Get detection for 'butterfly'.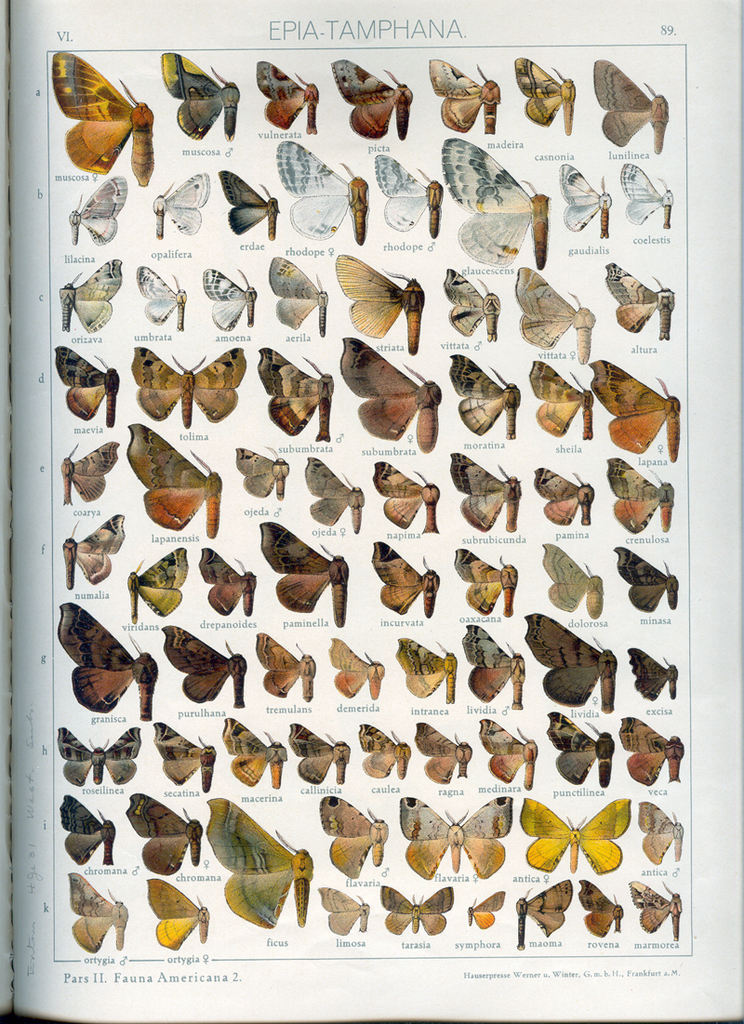
Detection: (x1=256, y1=634, x2=318, y2=696).
